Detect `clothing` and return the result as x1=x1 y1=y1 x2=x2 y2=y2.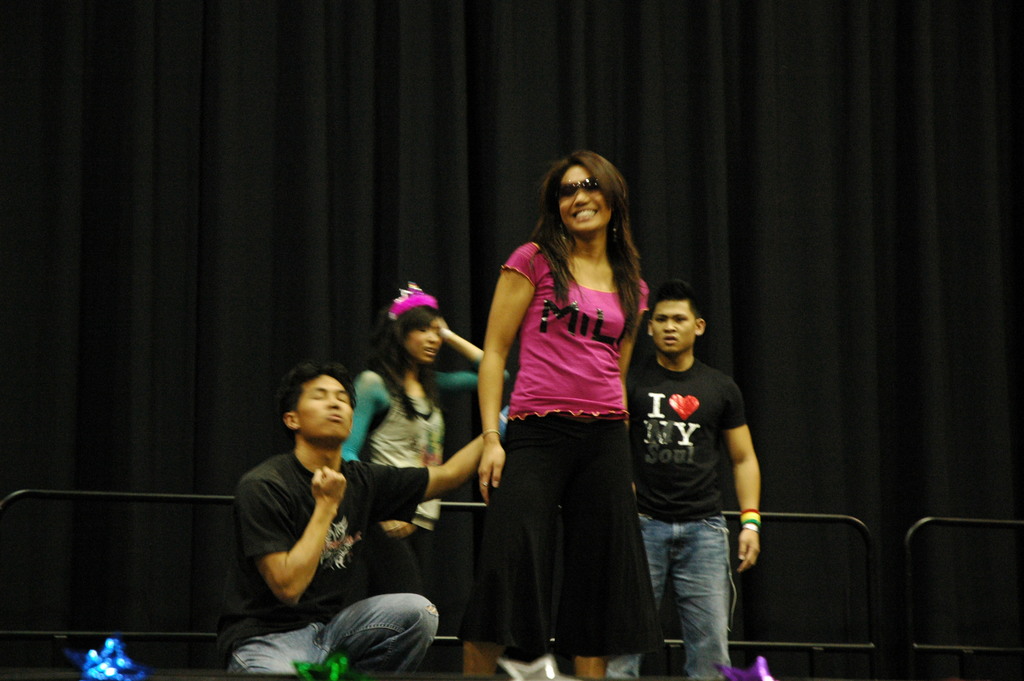
x1=606 y1=354 x2=746 y2=680.
